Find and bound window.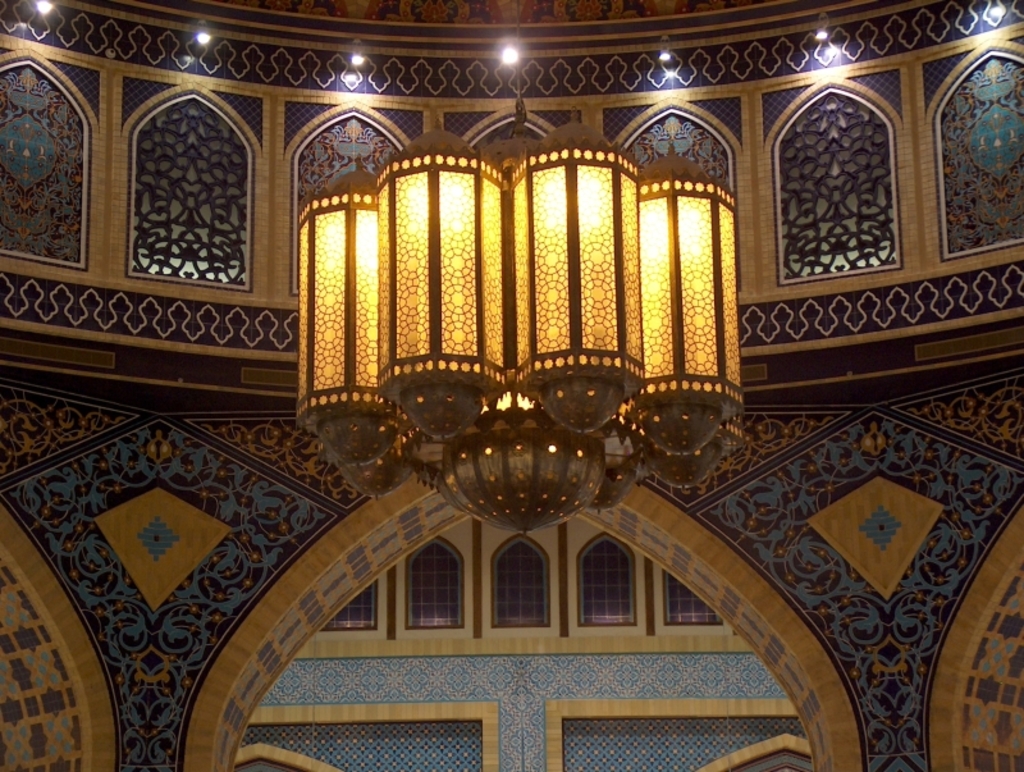
Bound: 573, 534, 635, 629.
